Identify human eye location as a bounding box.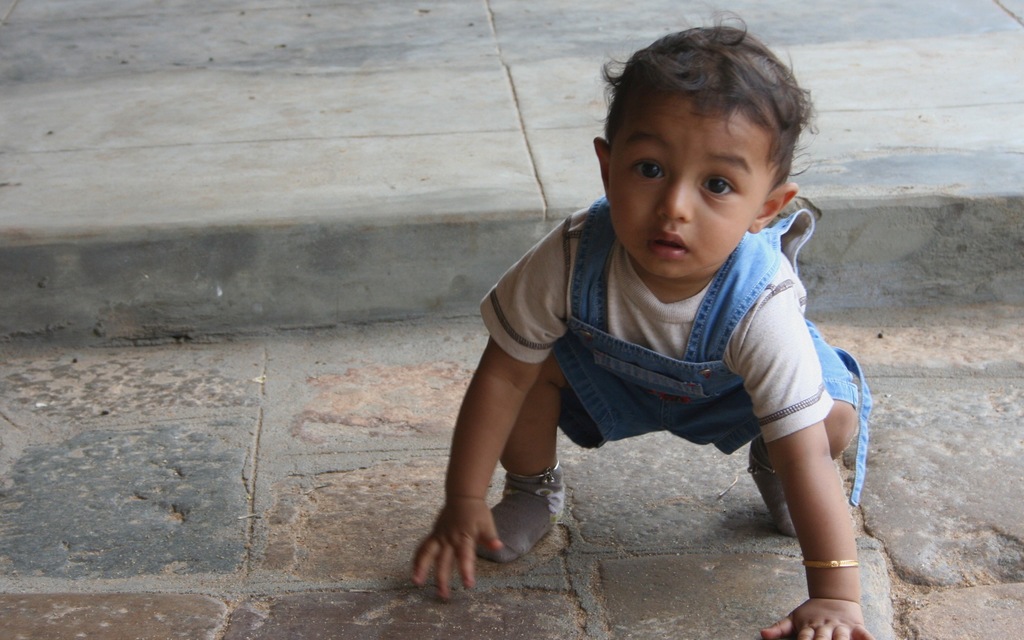
(696,172,740,202).
